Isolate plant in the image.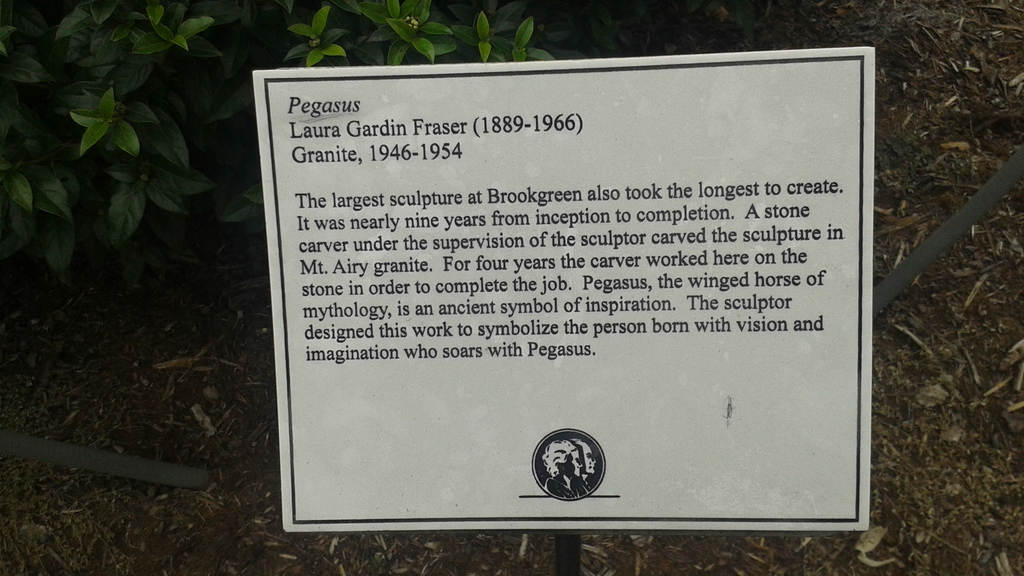
Isolated region: (225,0,570,74).
